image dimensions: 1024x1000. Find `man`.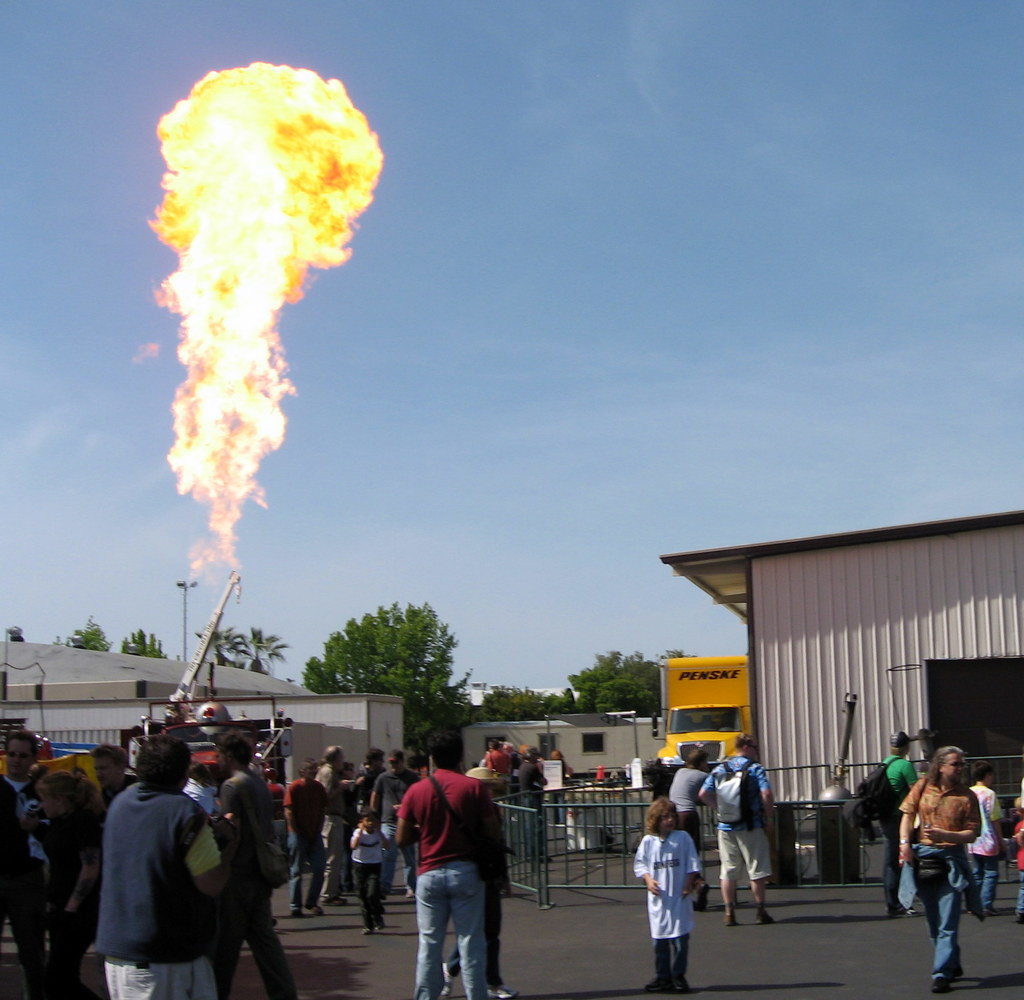
detection(79, 743, 256, 999).
